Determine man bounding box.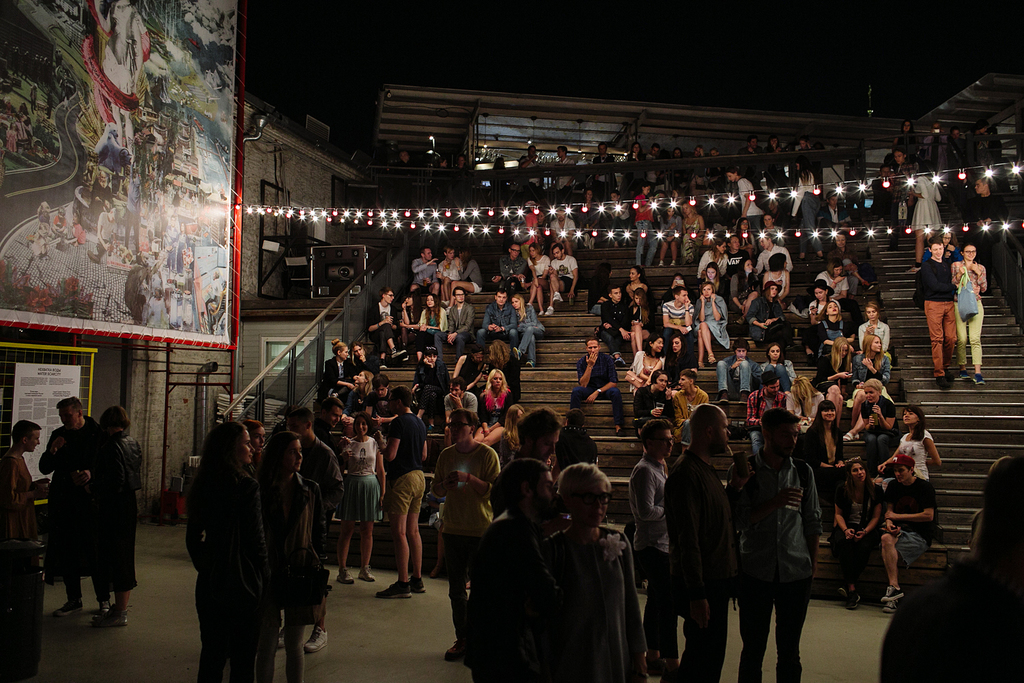
Determined: x1=411, y1=248, x2=441, y2=294.
